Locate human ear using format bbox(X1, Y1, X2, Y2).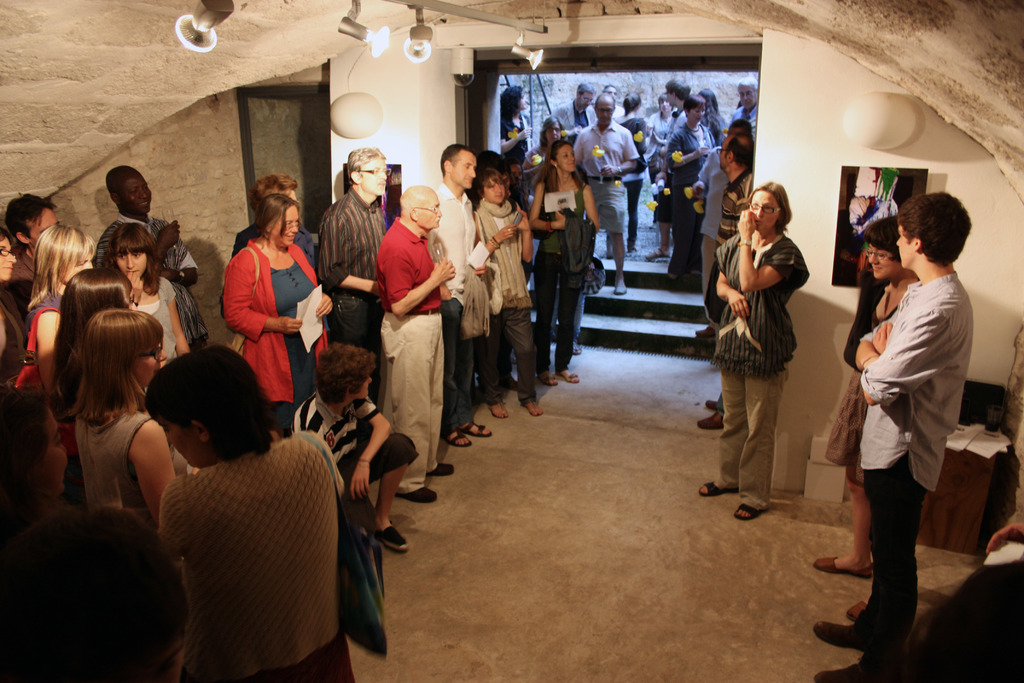
bbox(913, 233, 924, 251).
